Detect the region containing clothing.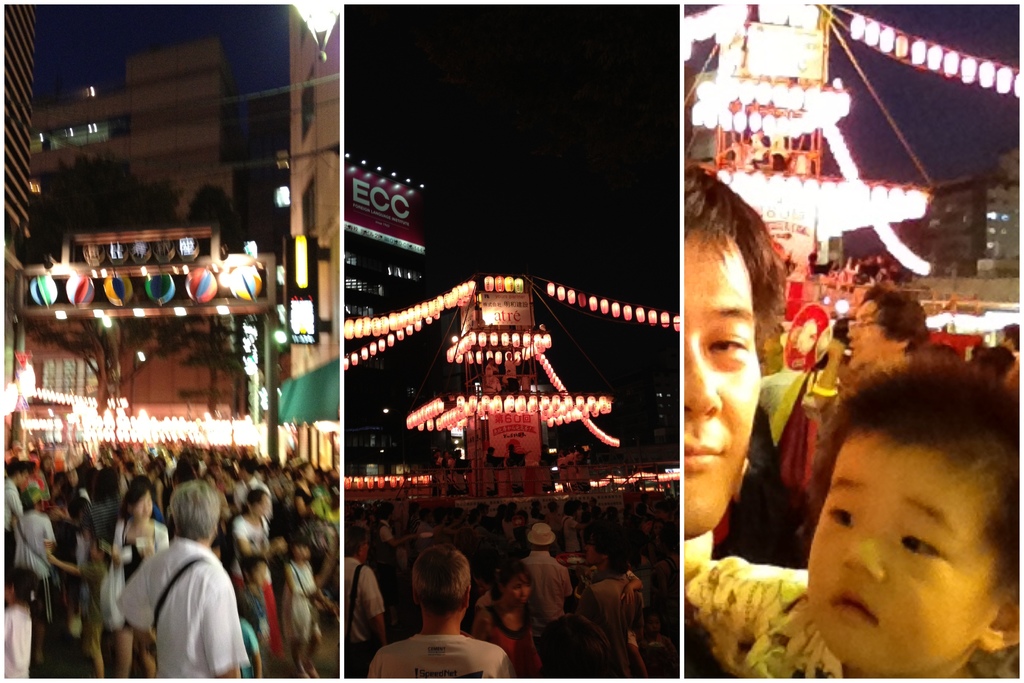
676, 562, 1023, 682.
